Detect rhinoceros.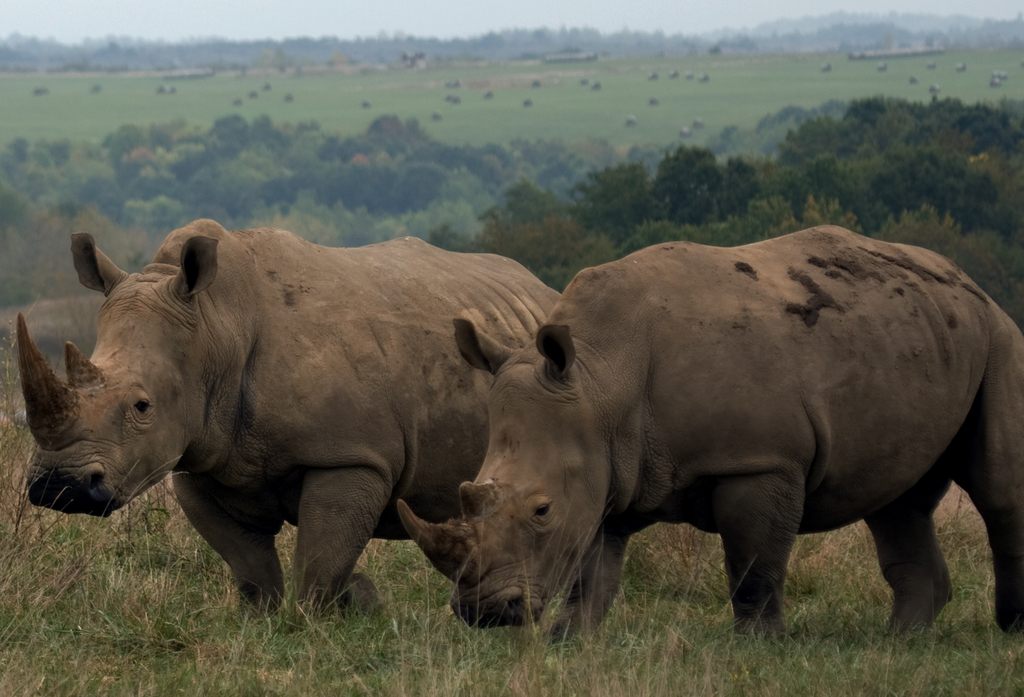
Detected at x1=392, y1=214, x2=1023, y2=647.
